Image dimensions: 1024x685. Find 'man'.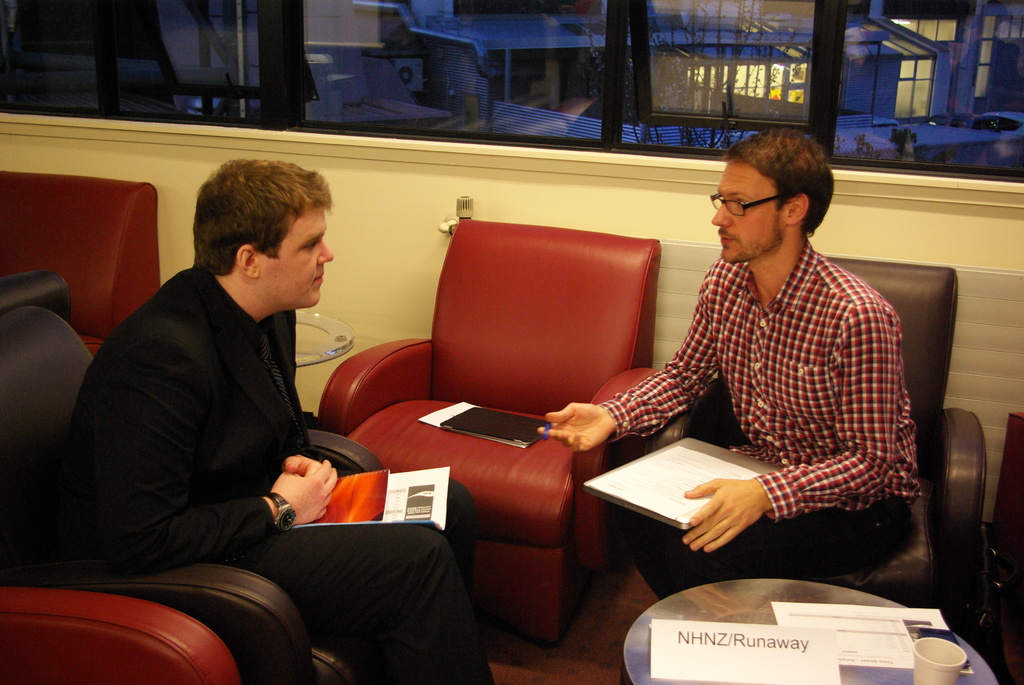
{"left": 61, "top": 154, "right": 493, "bottom": 684}.
